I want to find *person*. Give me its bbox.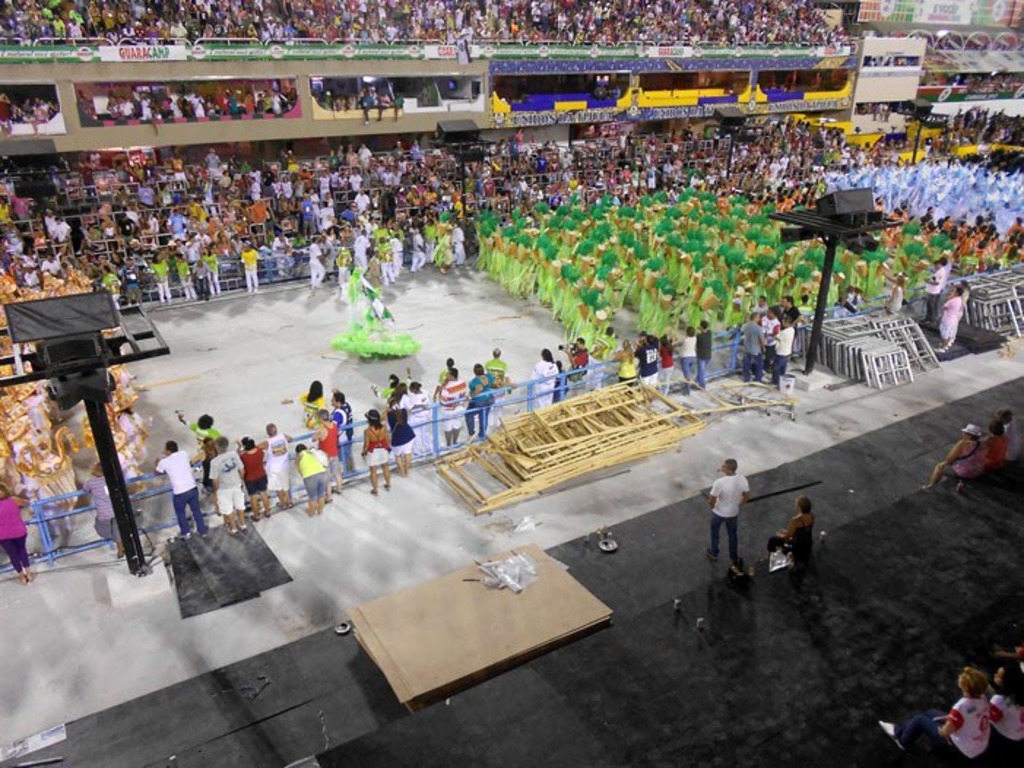
x1=432, y1=362, x2=467, y2=447.
